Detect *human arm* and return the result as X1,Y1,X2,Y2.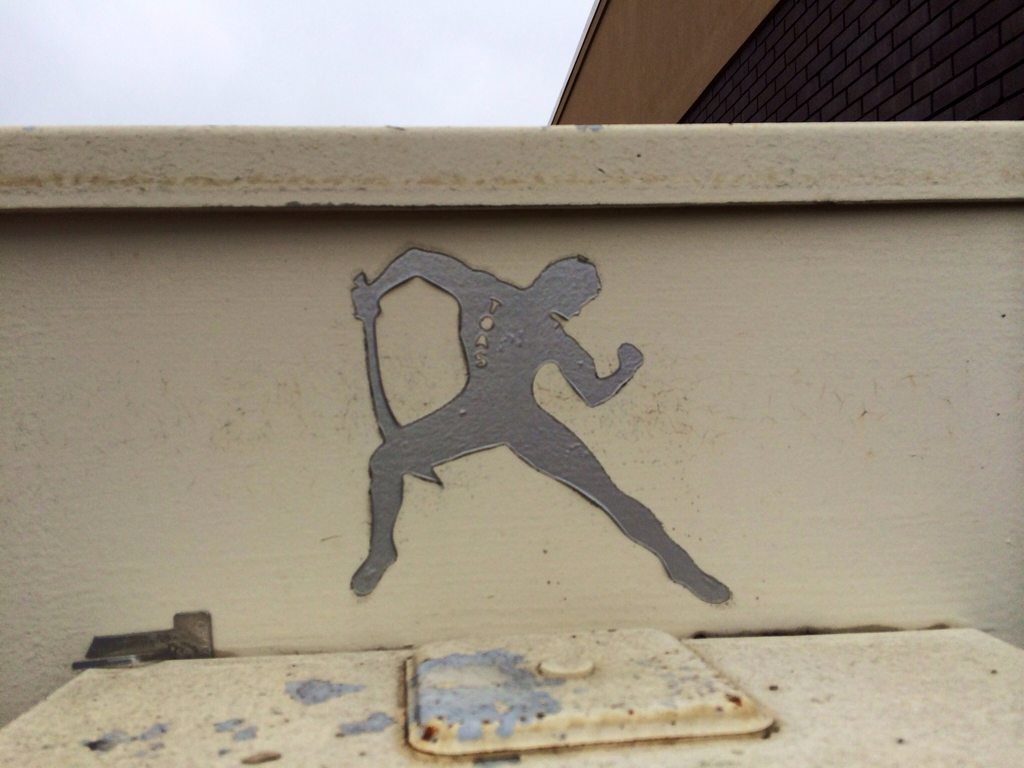
355,242,485,318.
